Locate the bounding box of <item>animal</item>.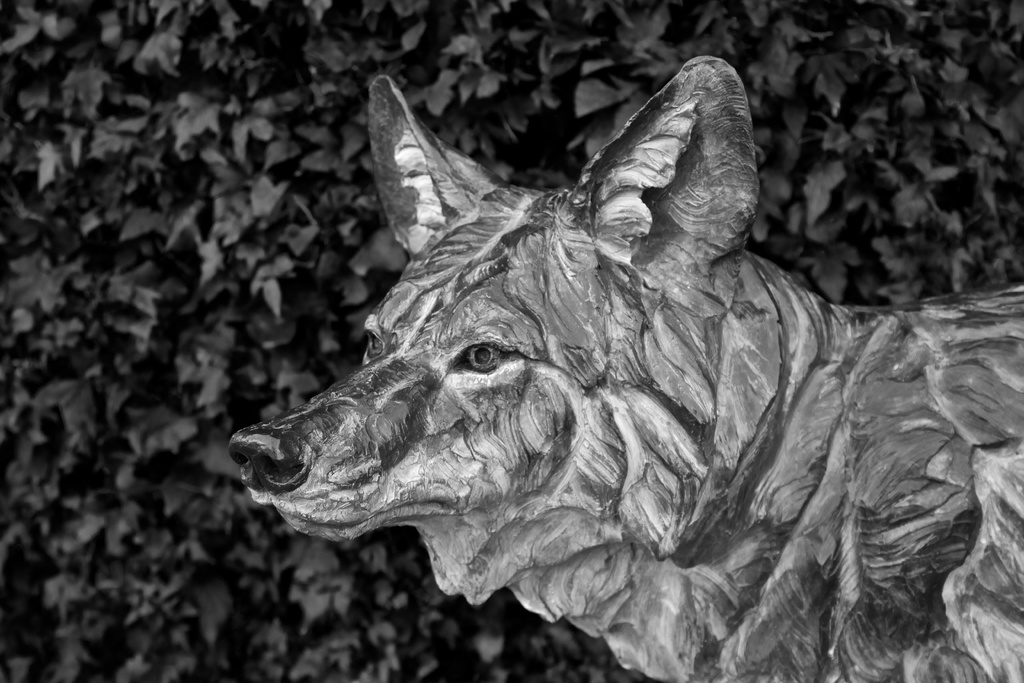
Bounding box: x1=222 y1=69 x2=1023 y2=682.
